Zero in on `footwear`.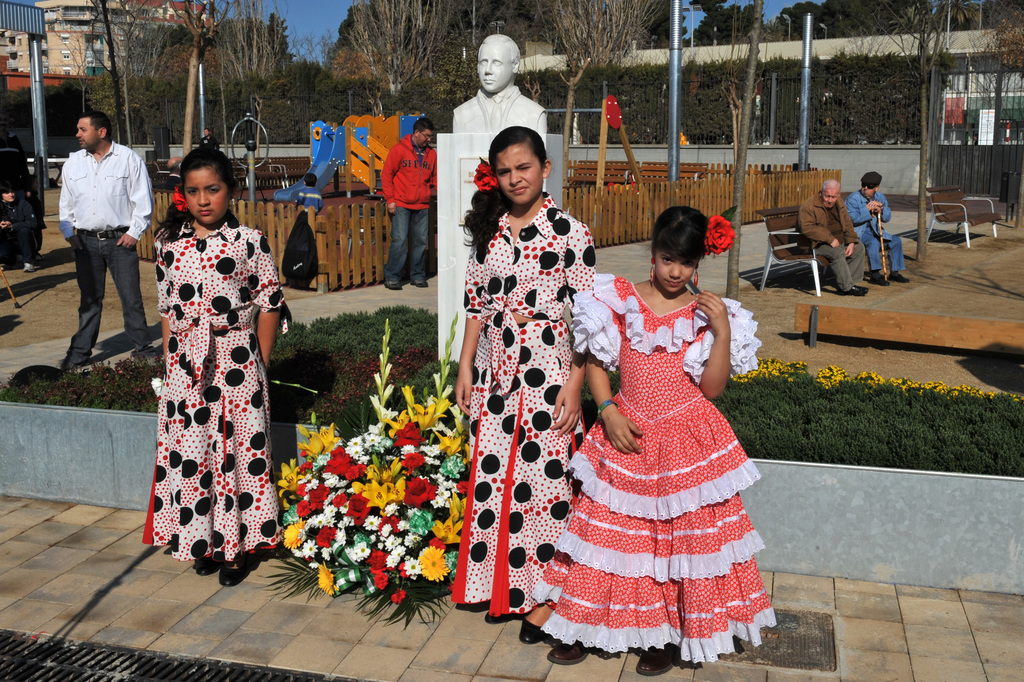
Zeroed in: [888, 271, 912, 281].
